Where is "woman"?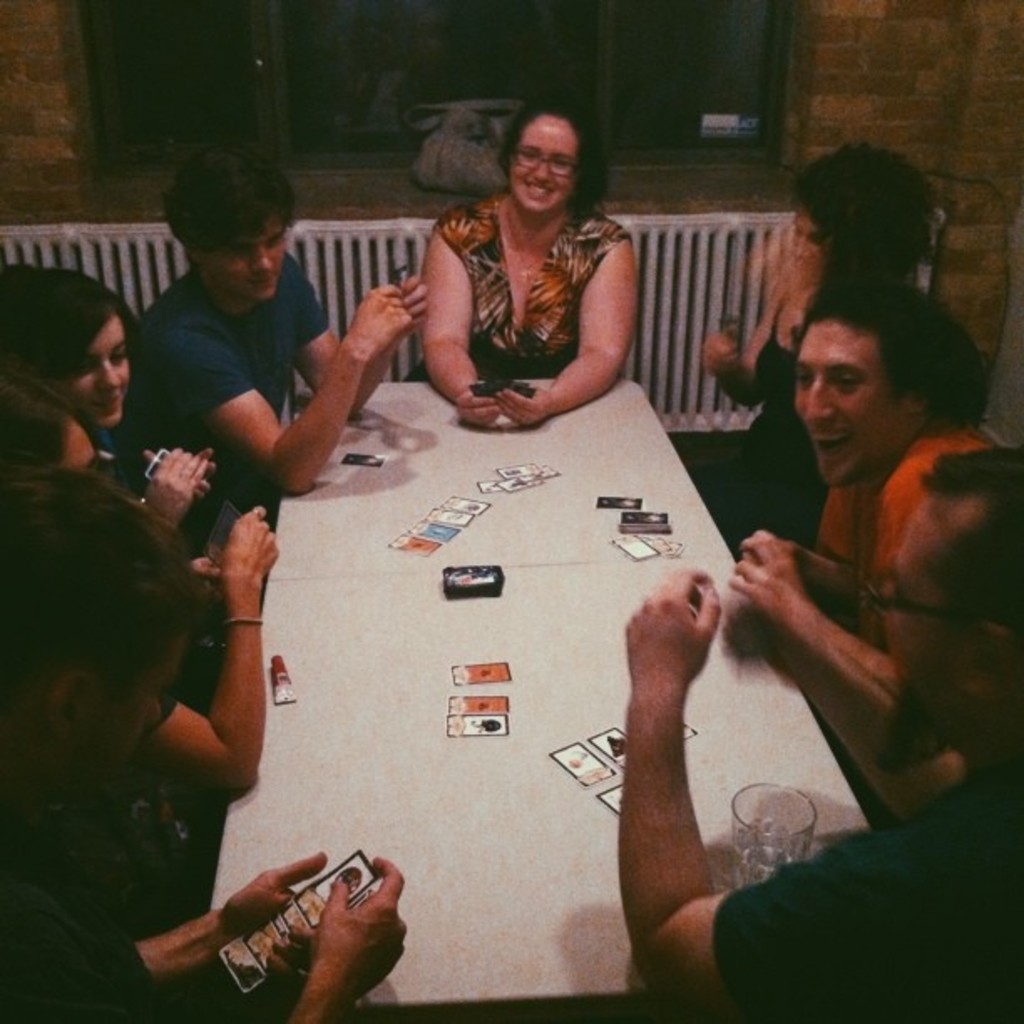
0,251,214,535.
